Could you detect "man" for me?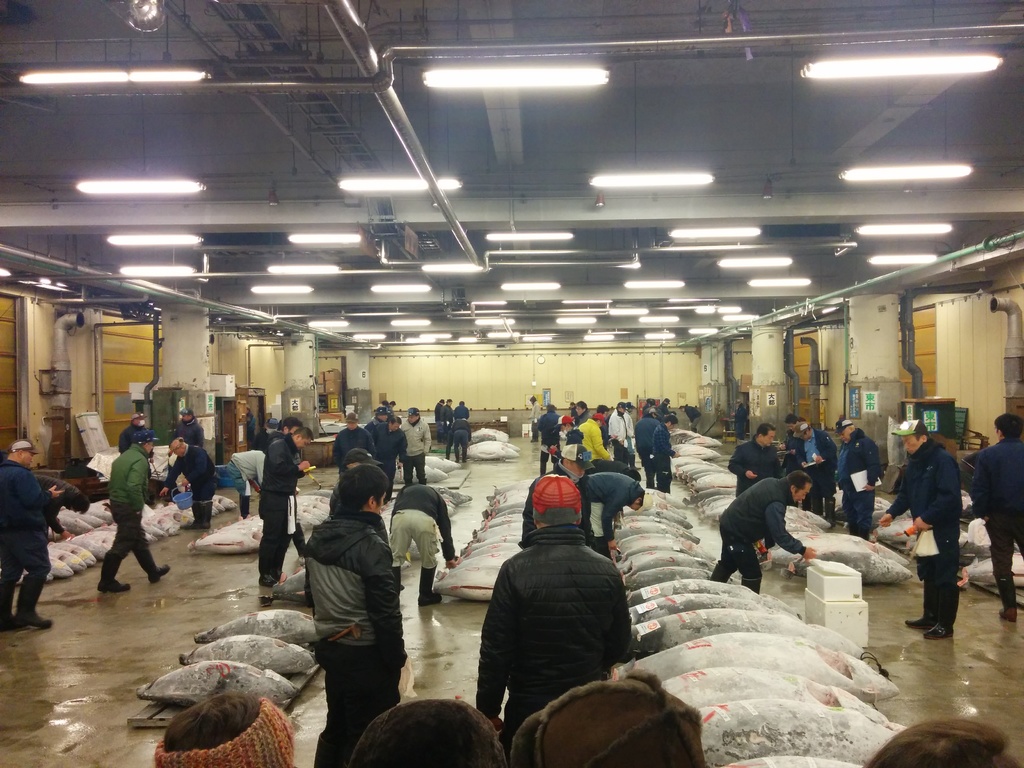
Detection result: box=[795, 424, 840, 529].
